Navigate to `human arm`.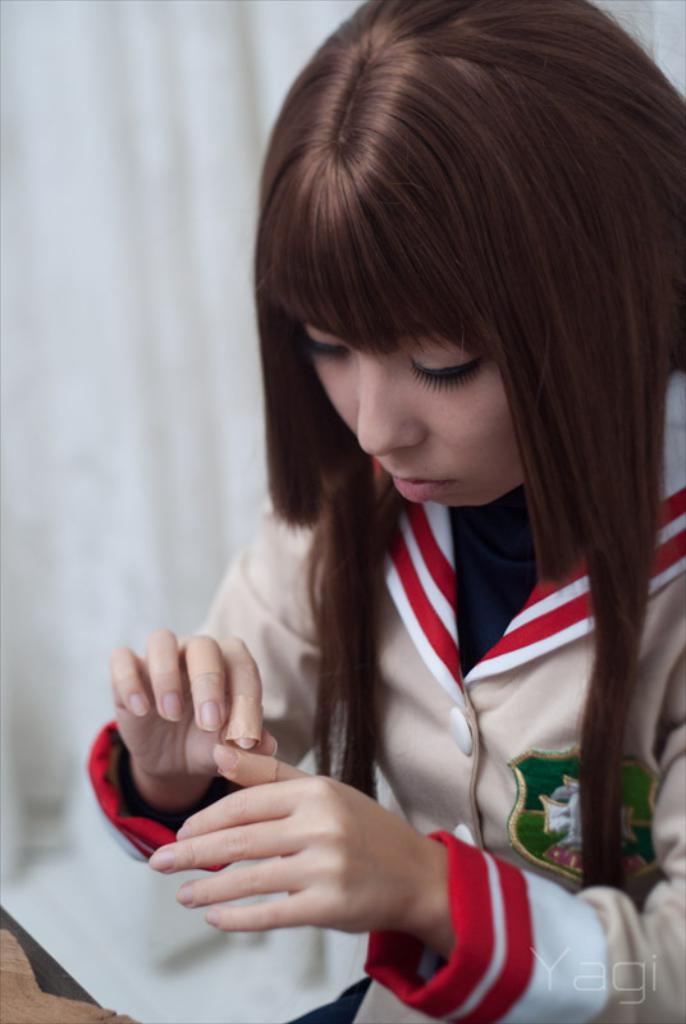
Navigation target: x1=154 y1=714 x2=685 y2=1023.
